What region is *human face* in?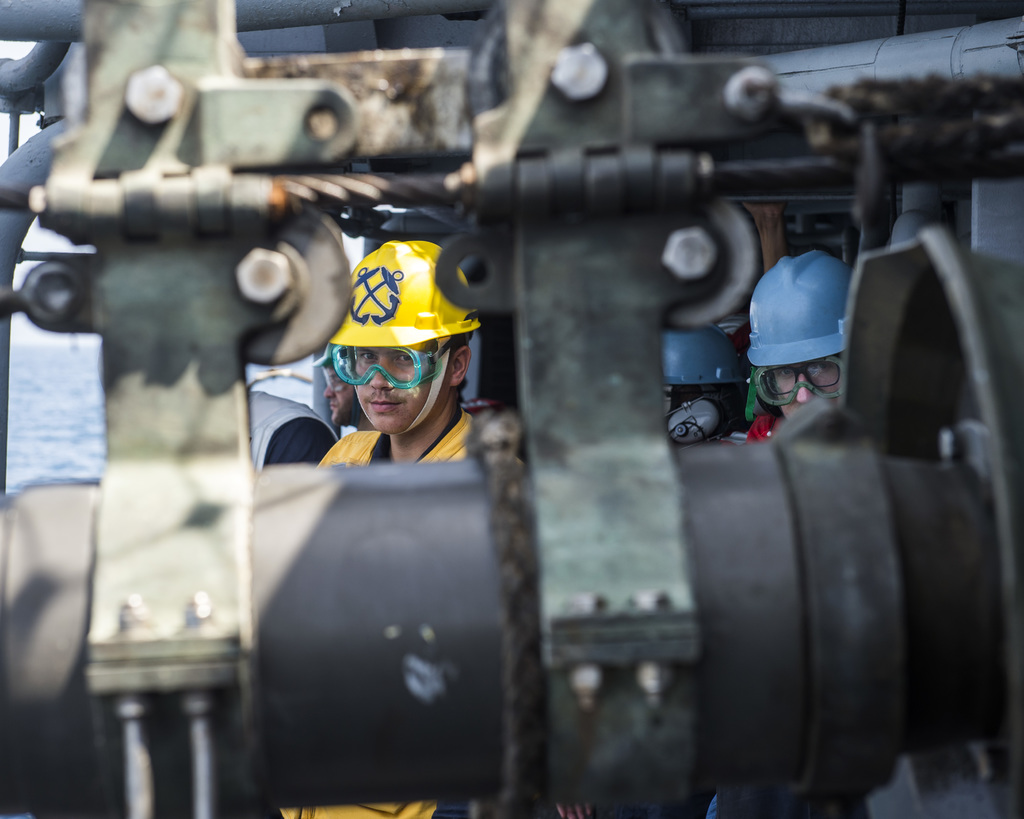
<bbox>350, 335, 451, 439</bbox>.
